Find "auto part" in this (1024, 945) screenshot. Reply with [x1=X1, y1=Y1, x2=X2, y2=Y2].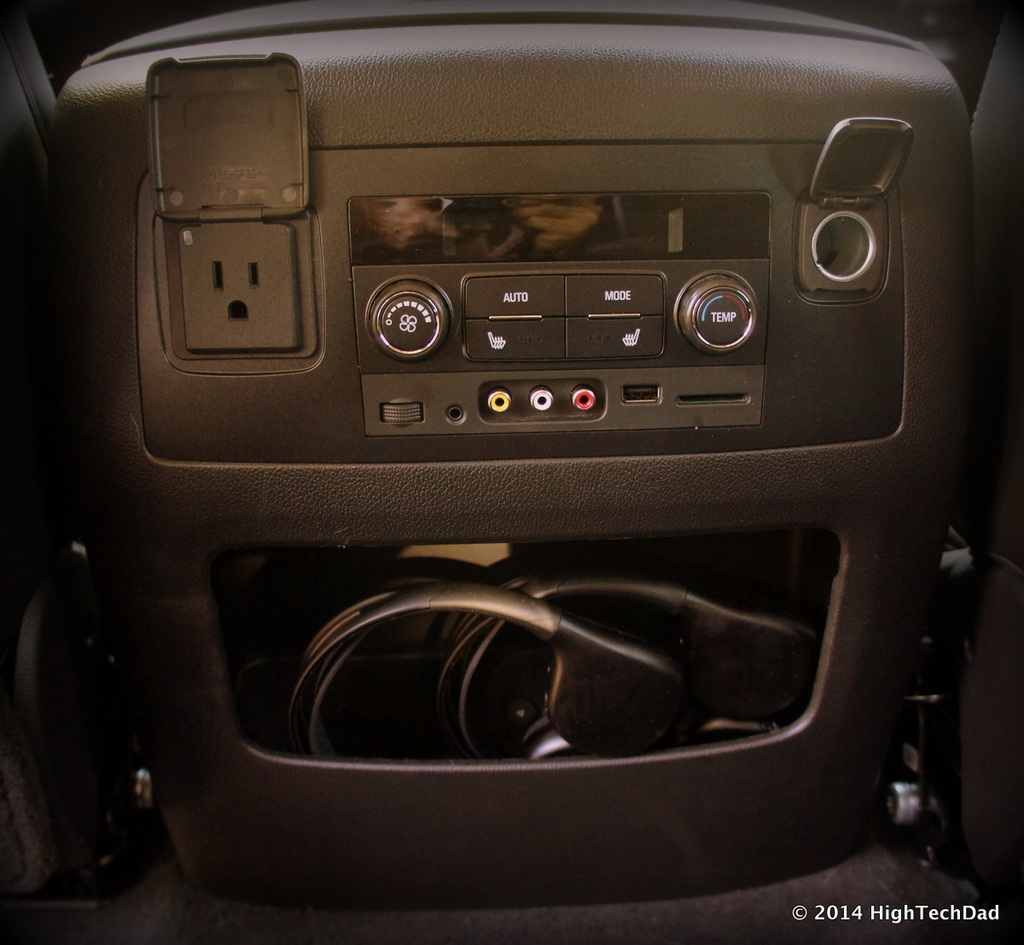
[x1=20, y1=21, x2=1023, y2=944].
